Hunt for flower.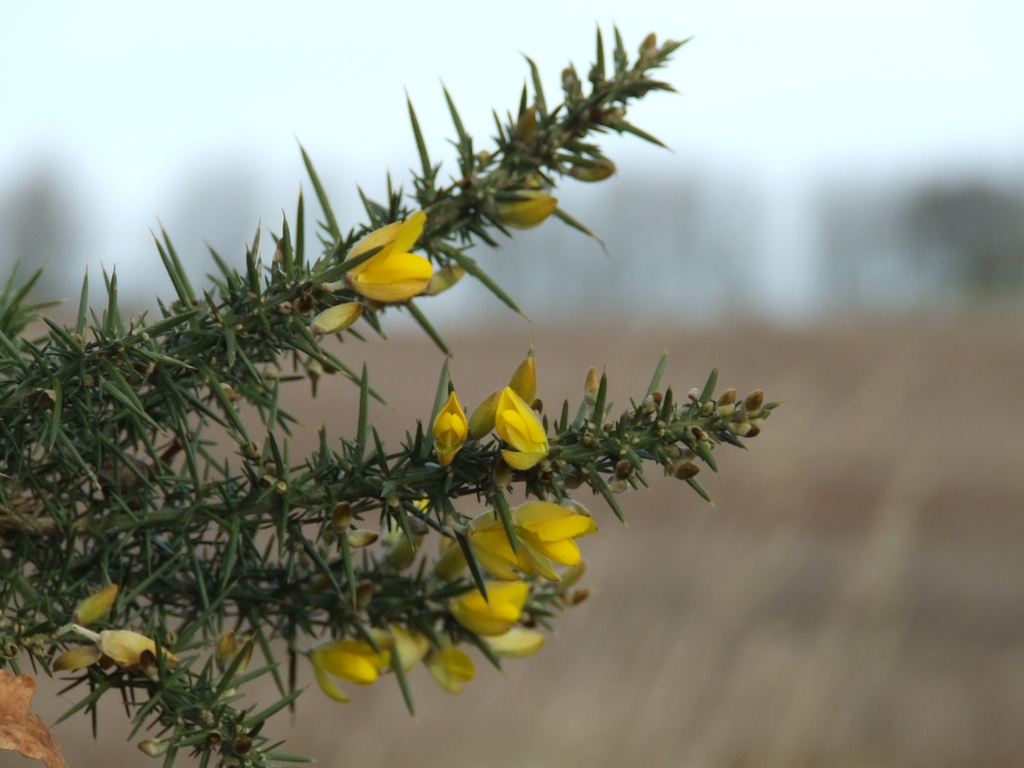
Hunted down at bbox=[433, 387, 472, 466].
